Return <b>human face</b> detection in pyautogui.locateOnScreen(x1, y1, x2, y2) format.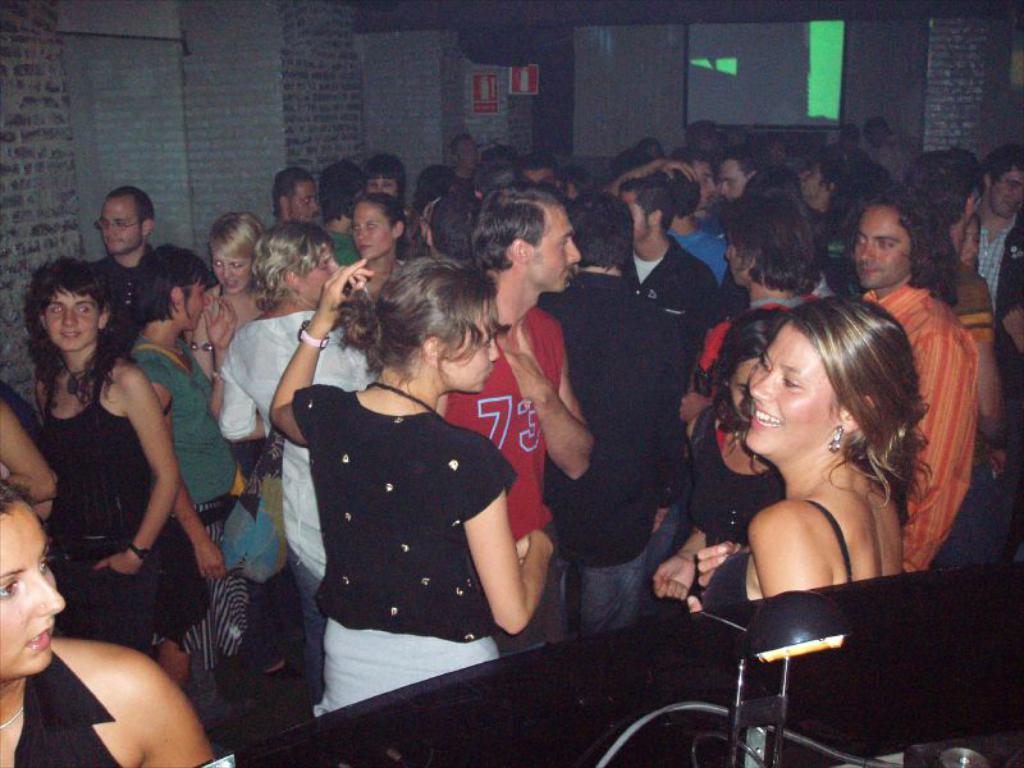
pyautogui.locateOnScreen(352, 207, 390, 260).
